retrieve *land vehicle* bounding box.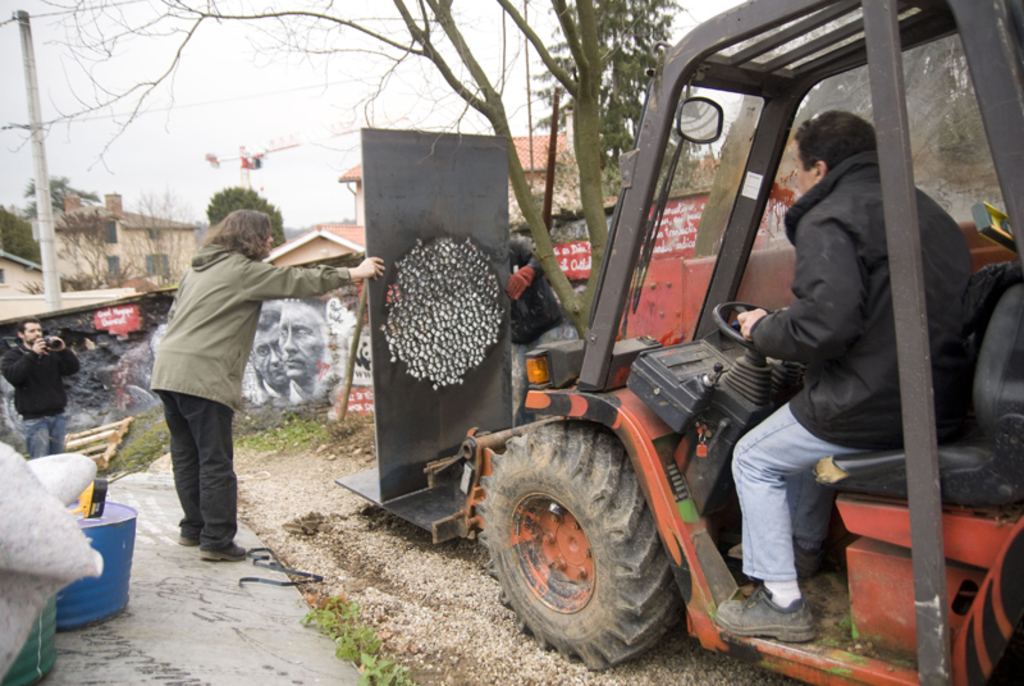
Bounding box: bbox(334, 0, 1023, 685).
